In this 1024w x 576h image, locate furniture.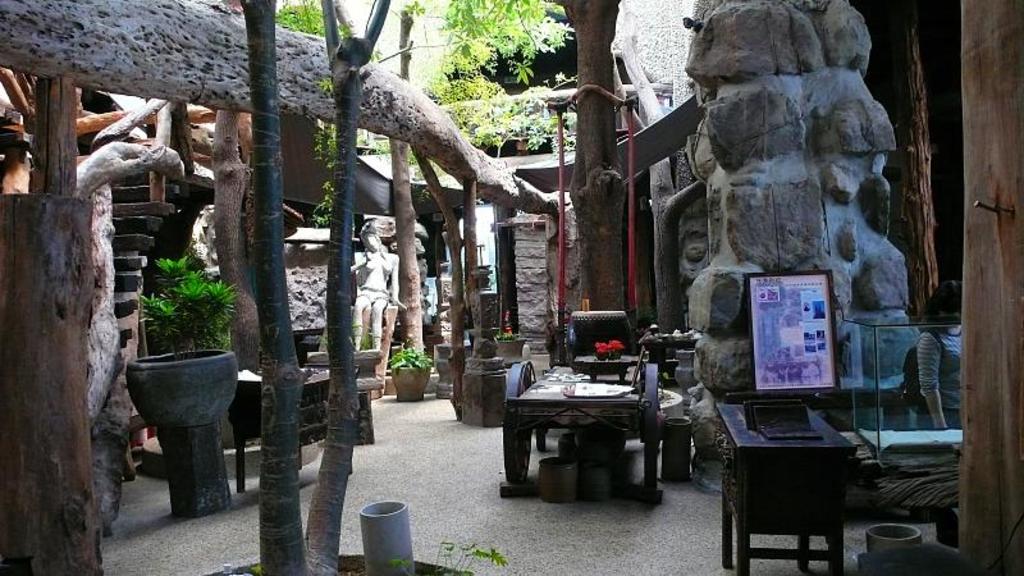
Bounding box: (224, 362, 355, 490).
